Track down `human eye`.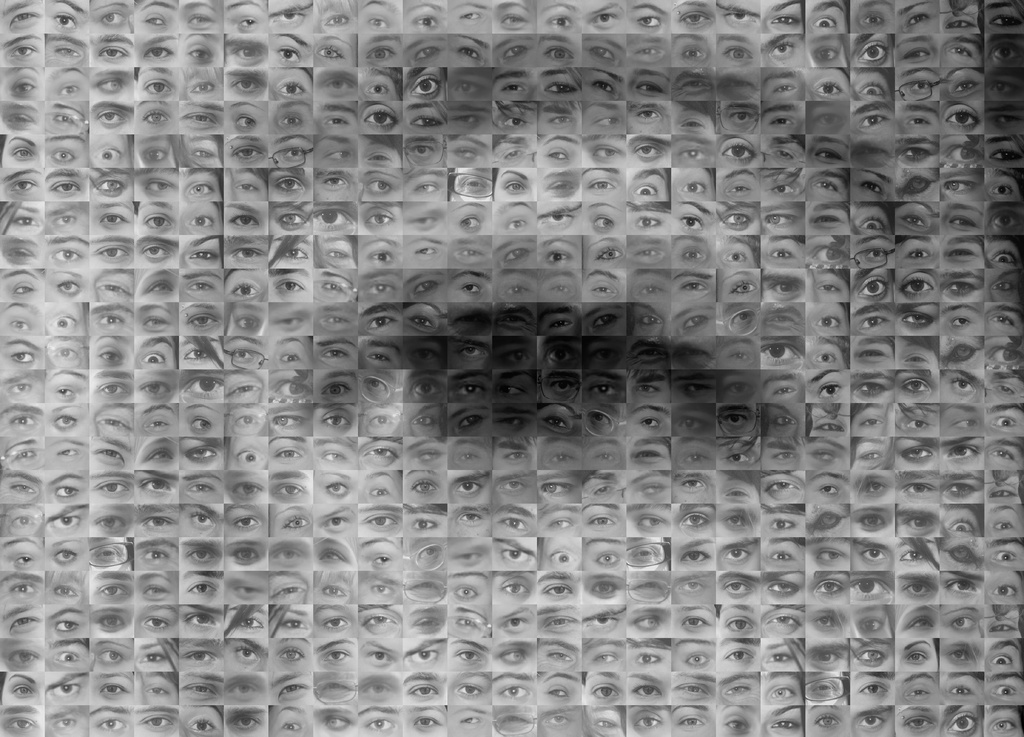
Tracked to BBox(54, 615, 79, 634).
